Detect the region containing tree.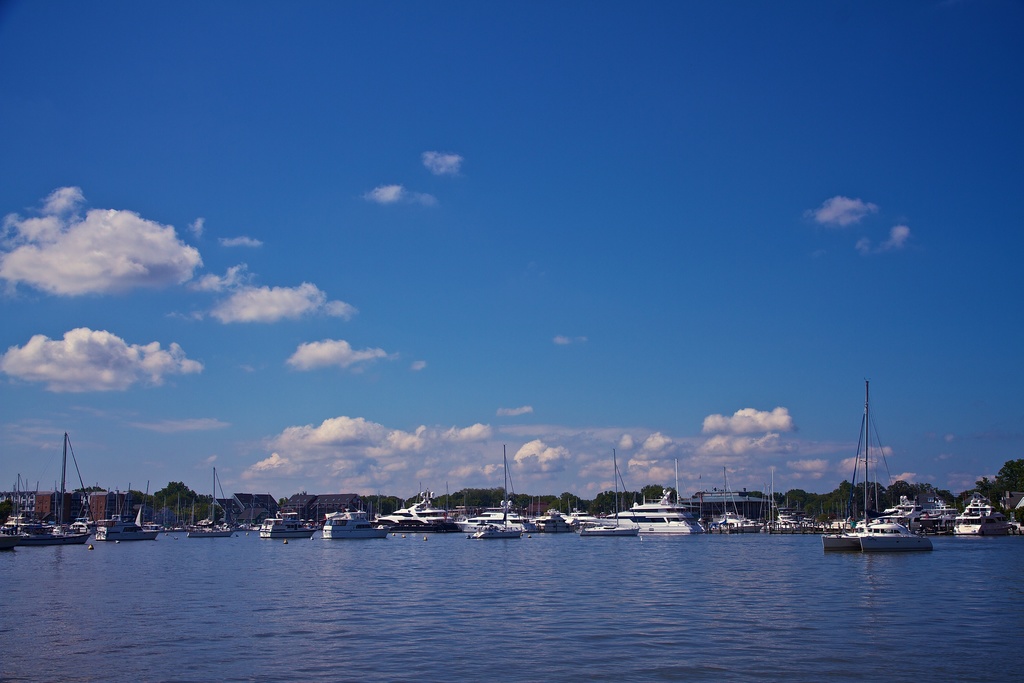
pyautogui.locateOnScreen(0, 499, 15, 524).
